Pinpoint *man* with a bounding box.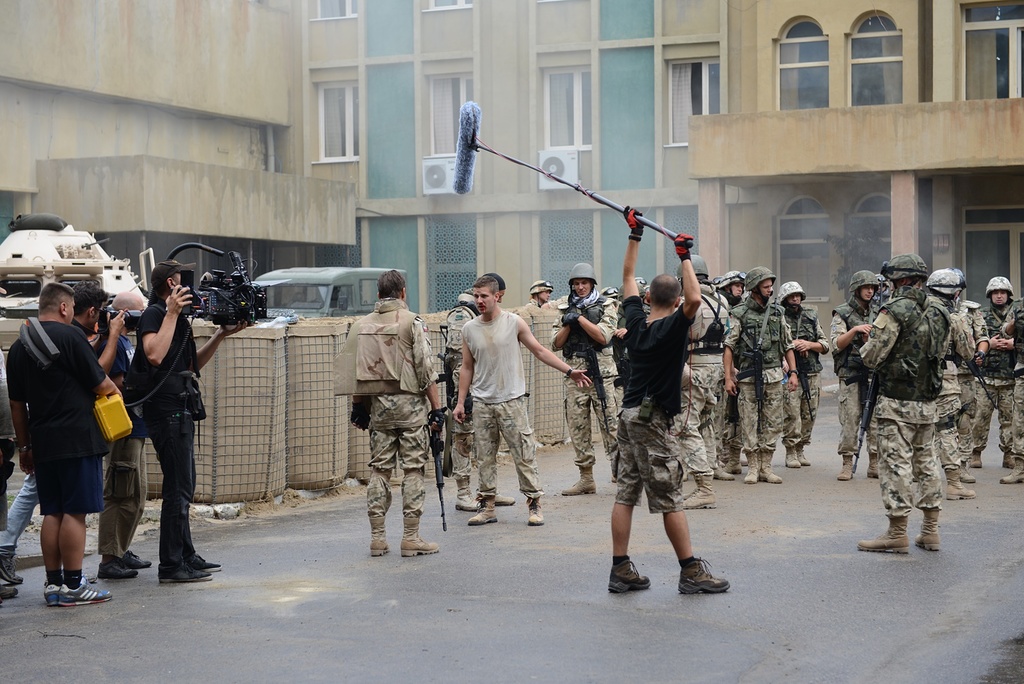
<box>526,279,552,311</box>.
